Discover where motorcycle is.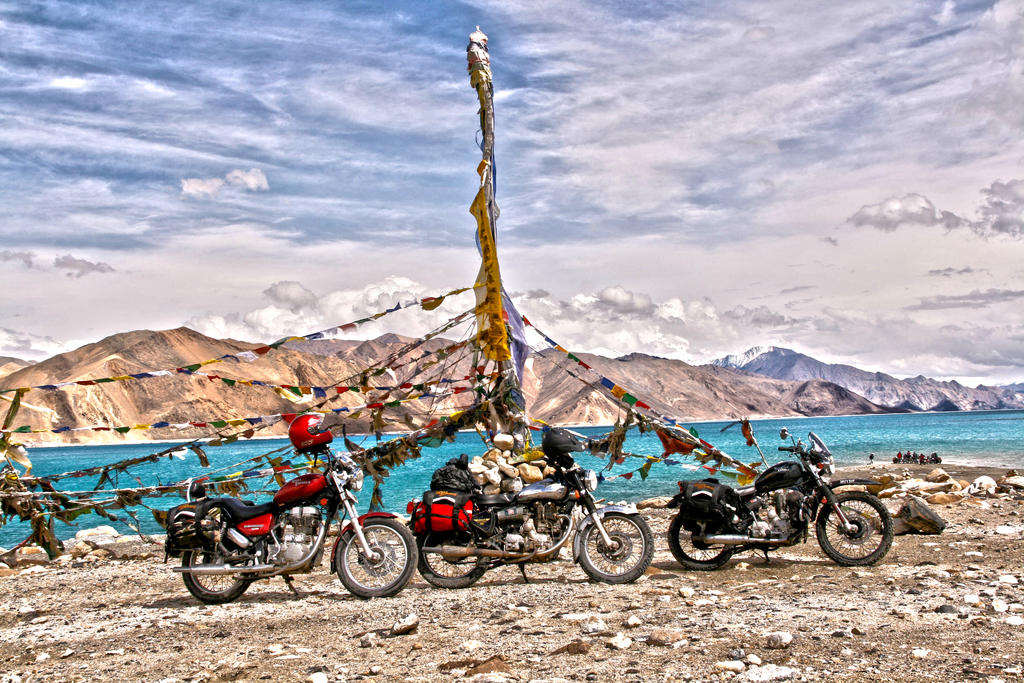
Discovered at crop(673, 445, 895, 573).
